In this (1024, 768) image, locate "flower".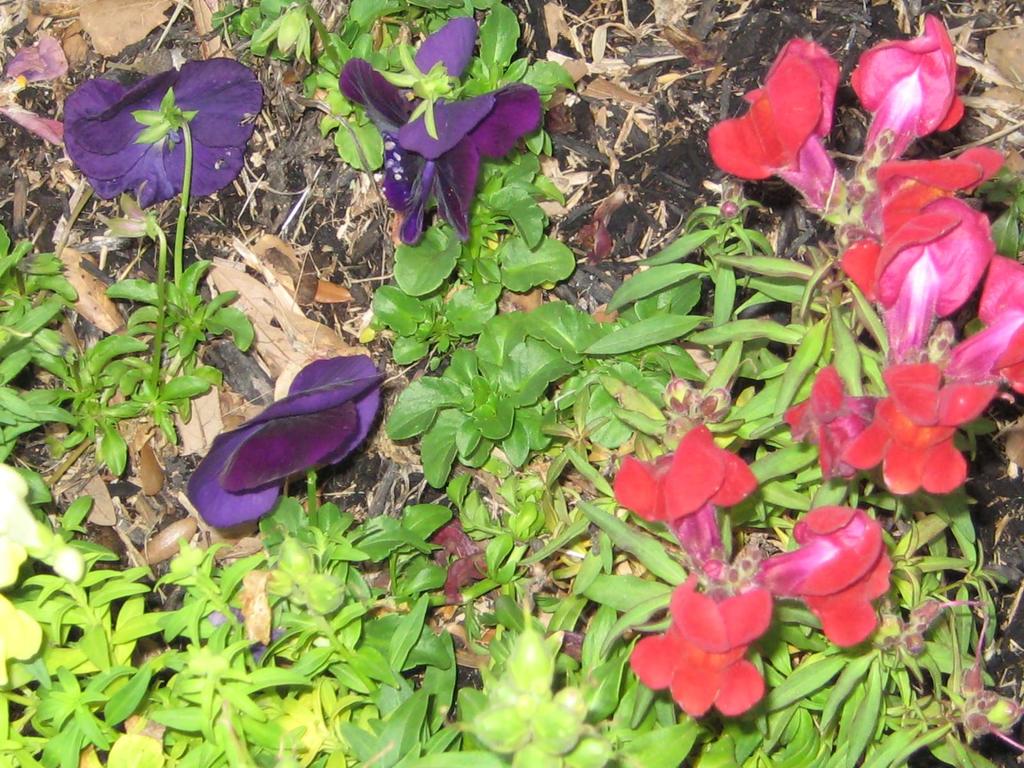
Bounding box: 63/53/262/210.
